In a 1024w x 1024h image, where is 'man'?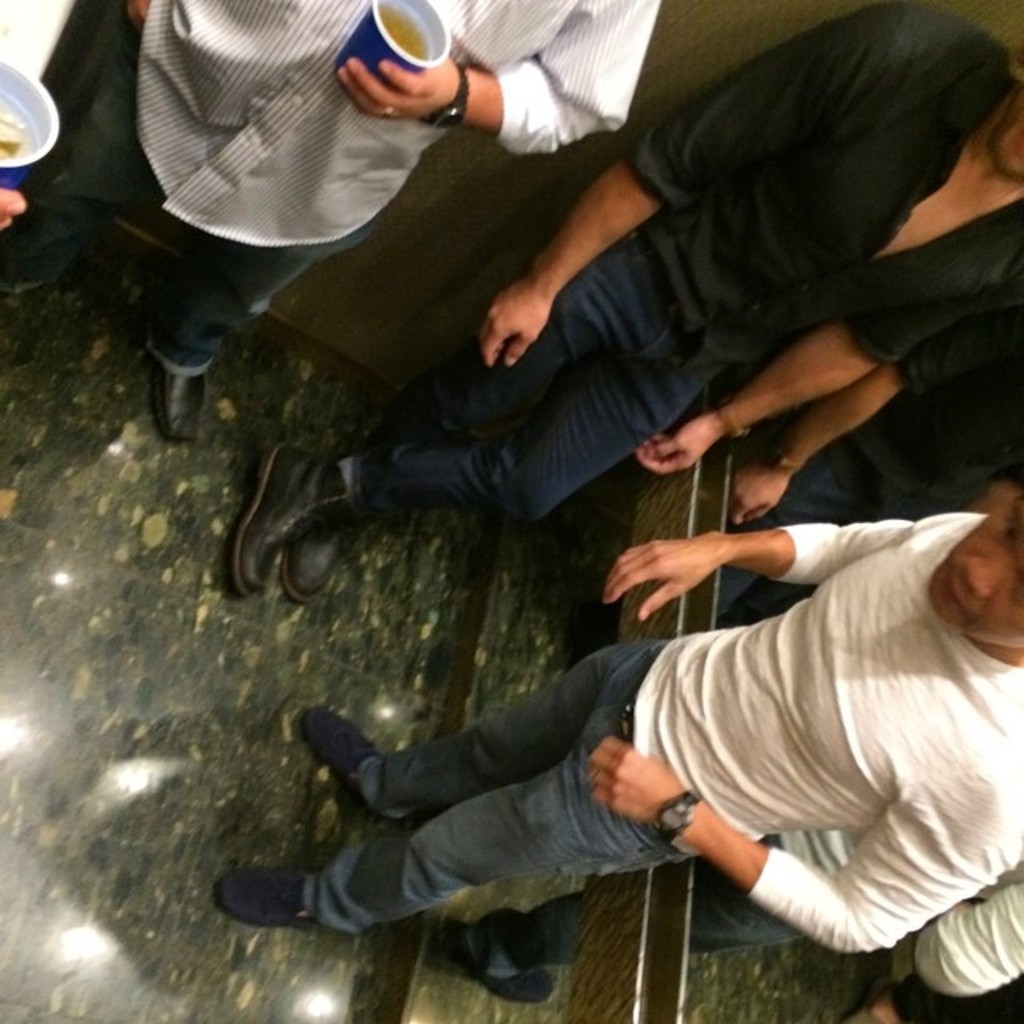
0 0 651 442.
